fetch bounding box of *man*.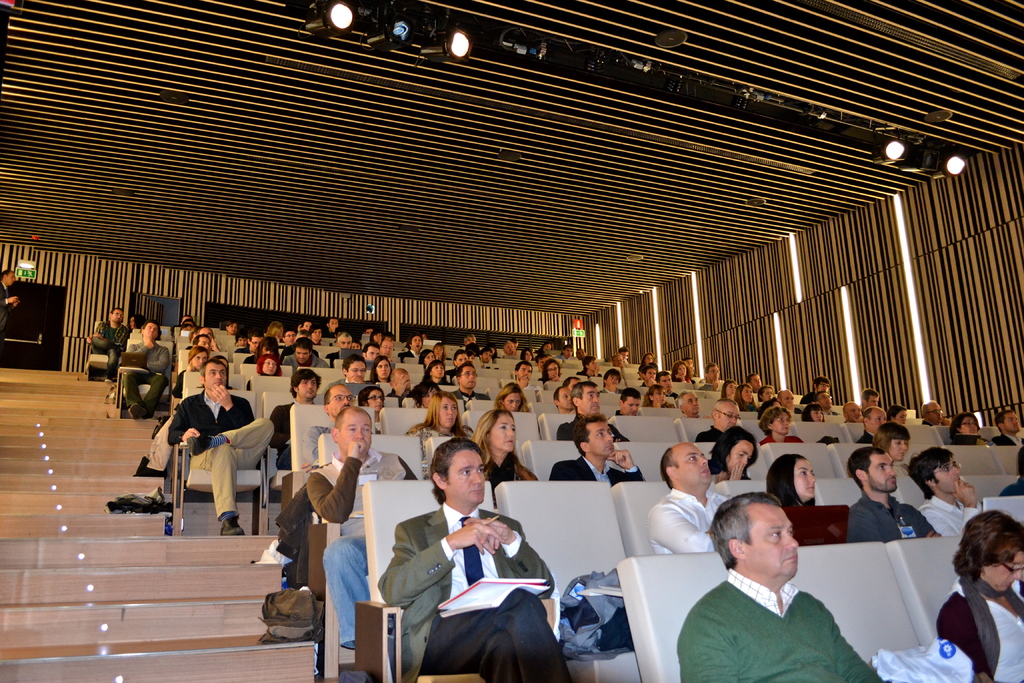
Bbox: select_region(118, 319, 173, 420).
